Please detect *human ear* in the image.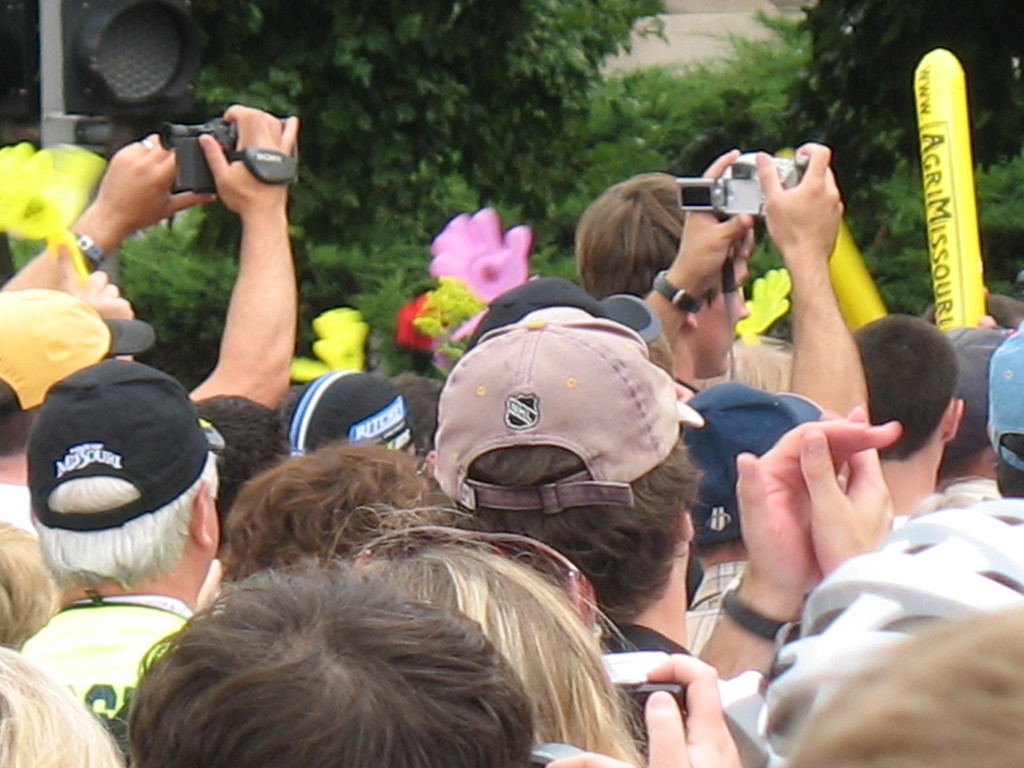
bbox(195, 481, 217, 547).
